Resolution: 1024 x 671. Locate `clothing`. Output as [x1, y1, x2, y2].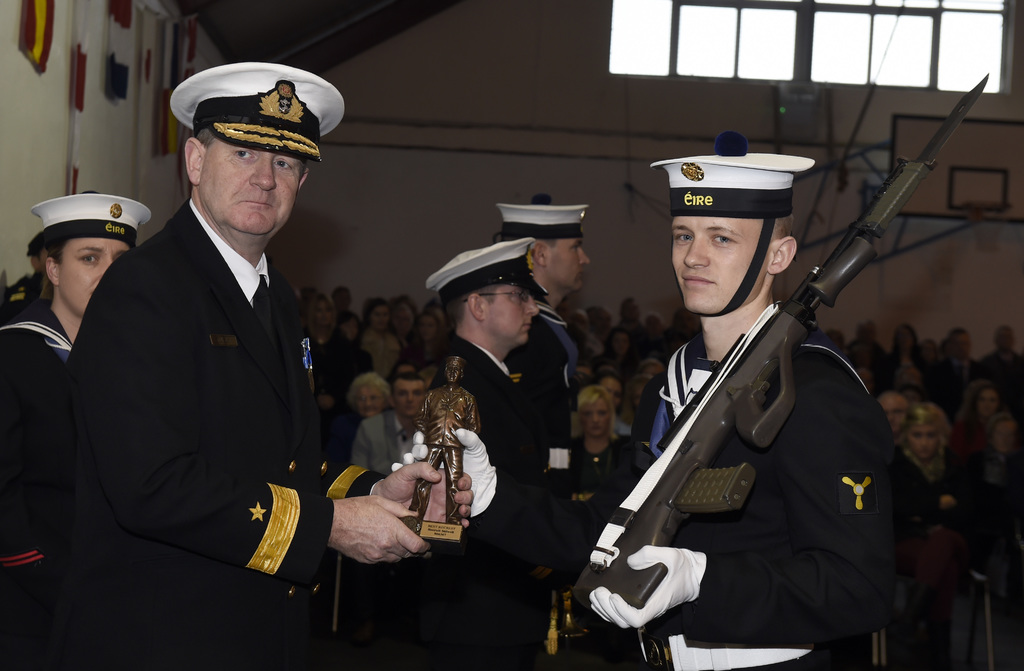
[421, 232, 531, 315].
